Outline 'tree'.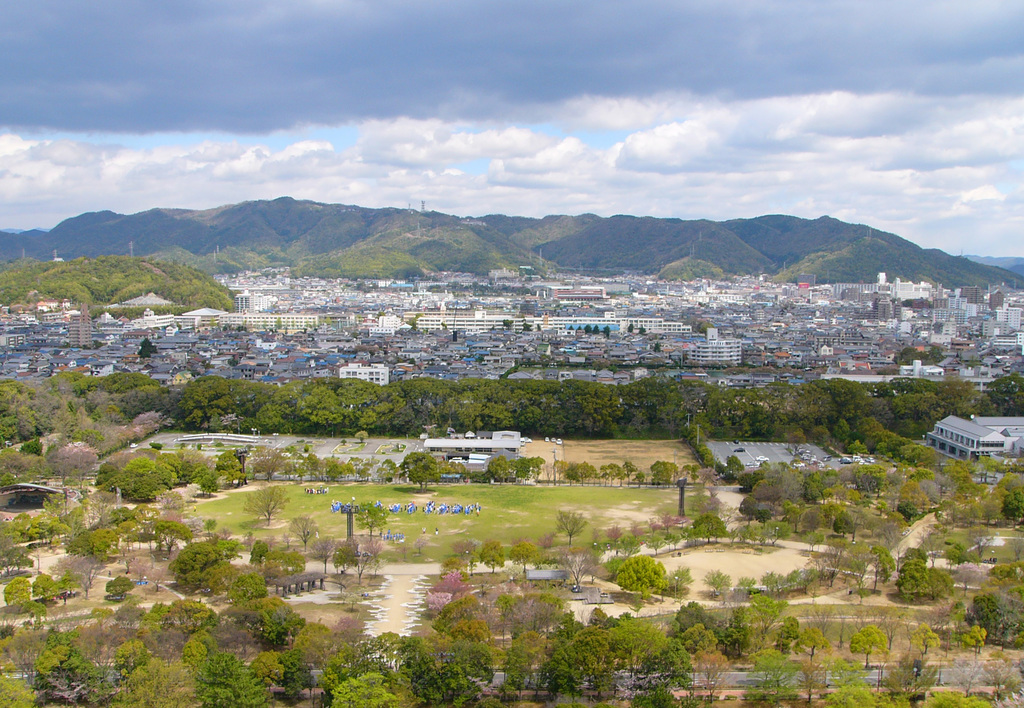
Outline: pyautogui.locateOnScreen(745, 645, 805, 707).
